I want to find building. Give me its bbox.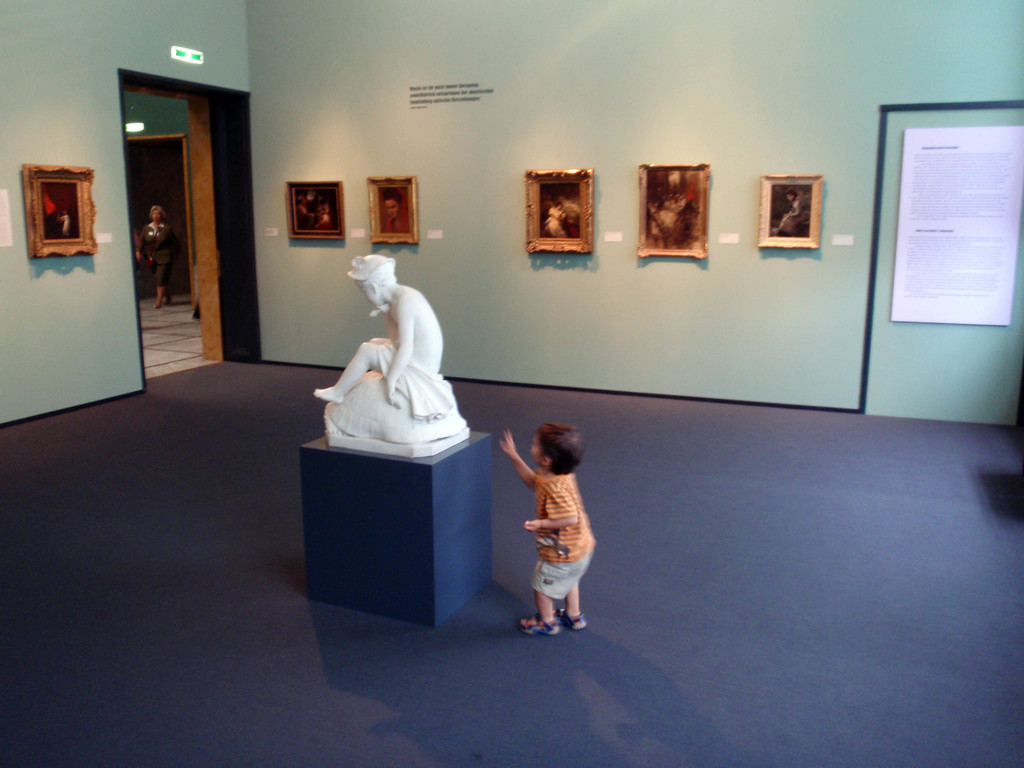
[x1=0, y1=0, x2=1023, y2=767].
